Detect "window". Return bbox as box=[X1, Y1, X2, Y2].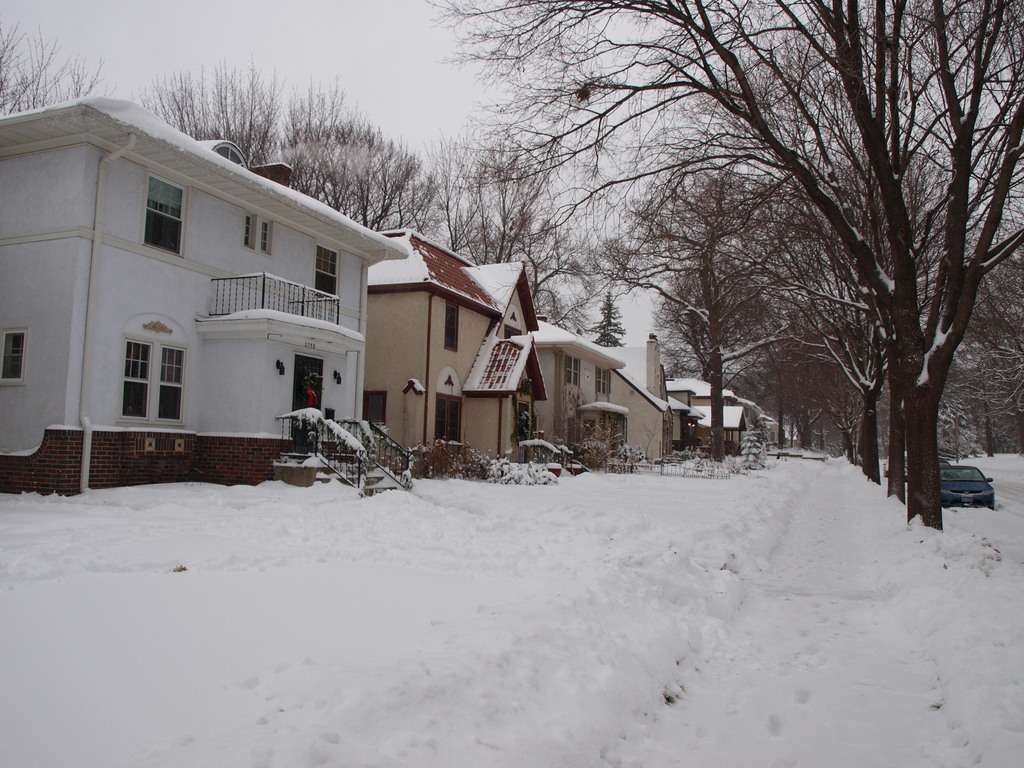
box=[259, 219, 271, 255].
